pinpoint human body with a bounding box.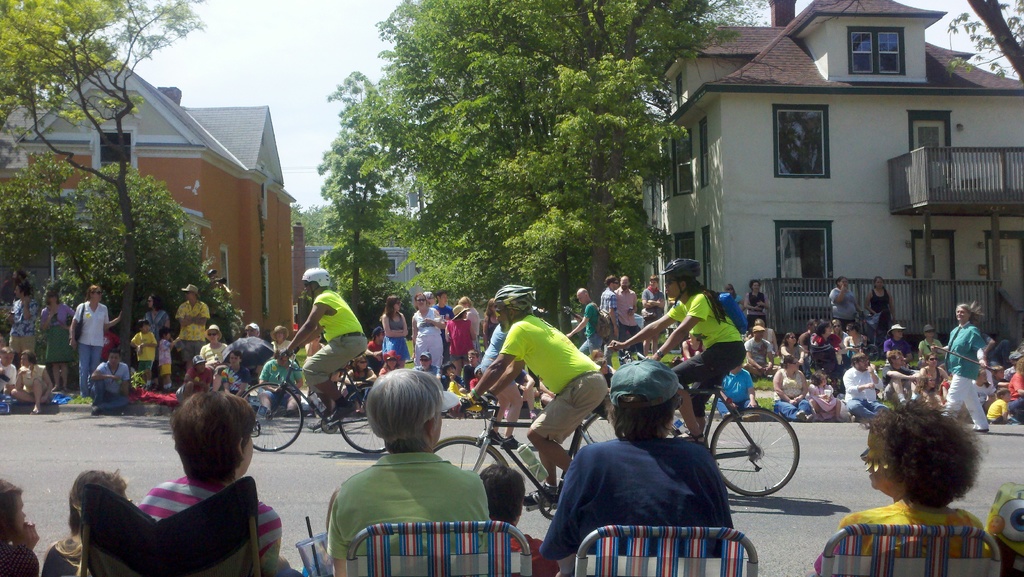
<bbox>305, 336, 318, 357</bbox>.
